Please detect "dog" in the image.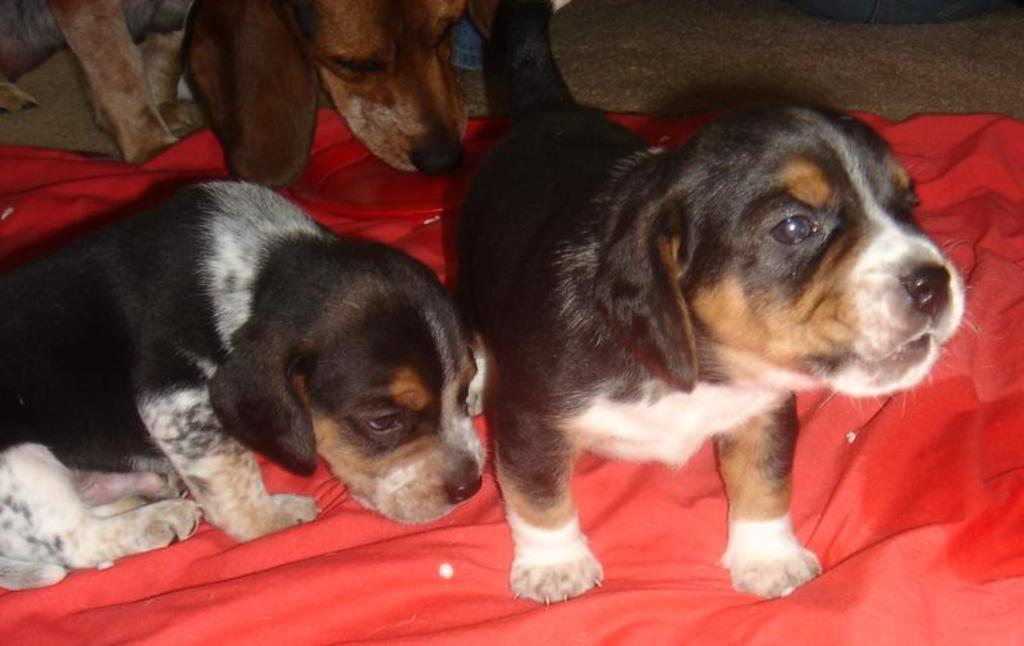
[left=0, top=182, right=488, bottom=592].
